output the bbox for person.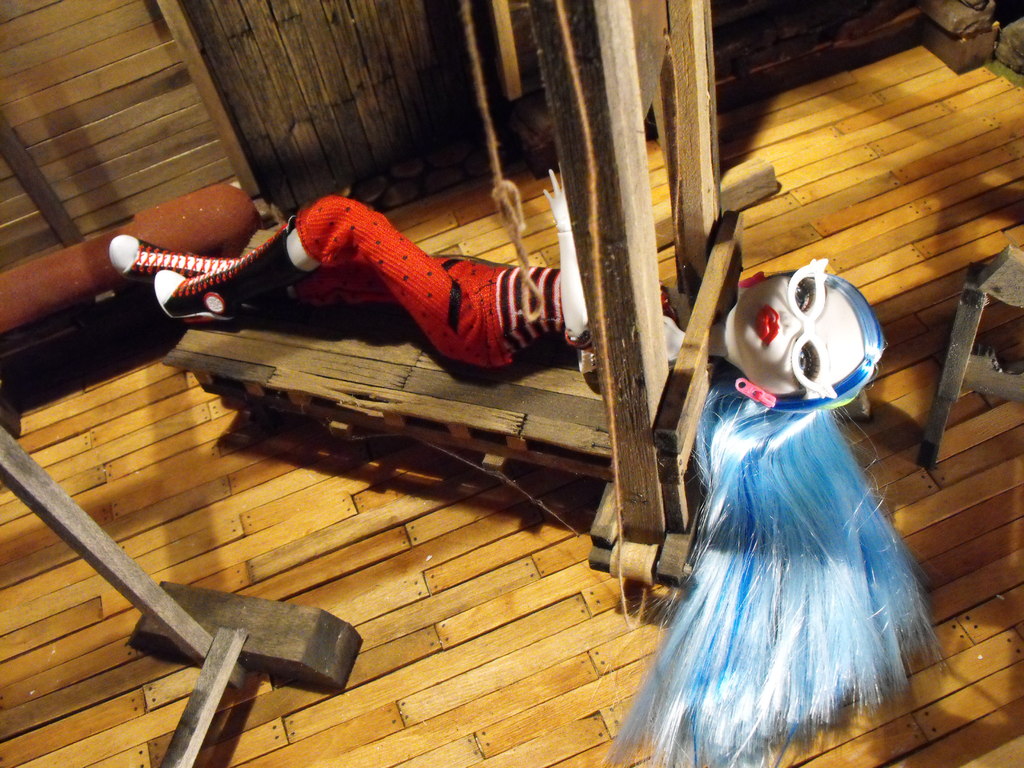
bbox=(109, 161, 945, 767).
